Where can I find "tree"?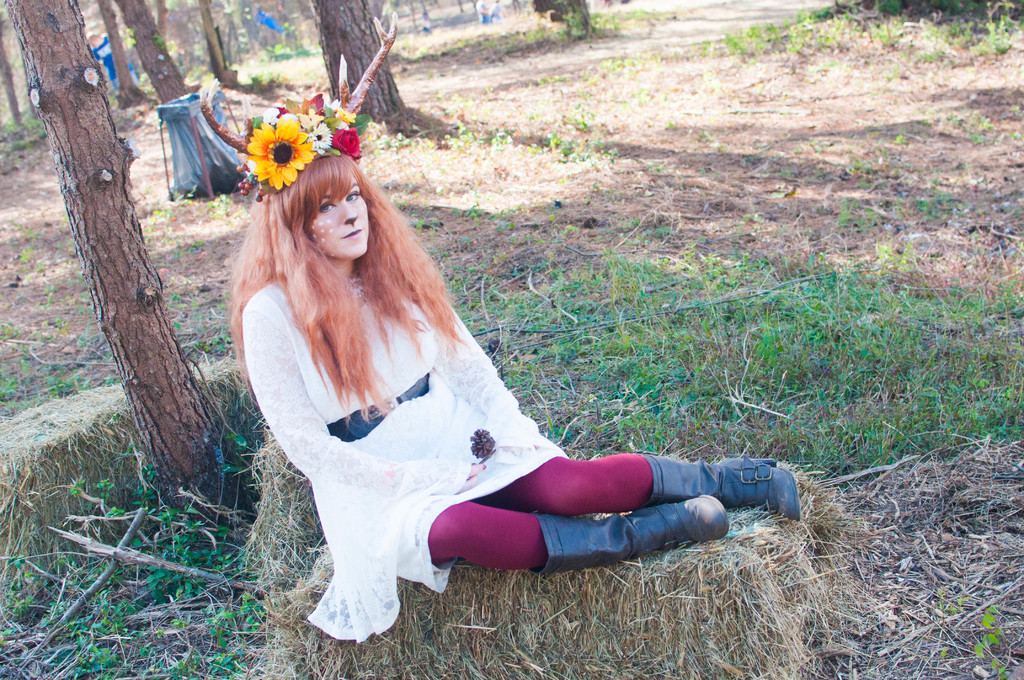
You can find it at (left=113, top=0, right=200, bottom=111).
